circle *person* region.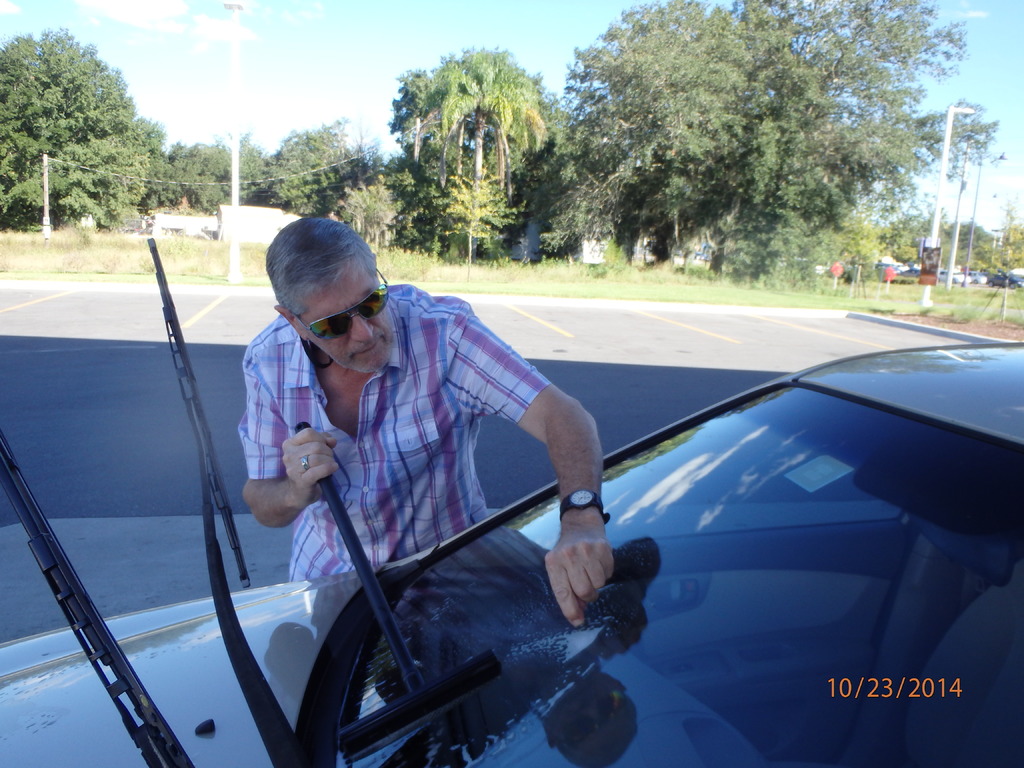
Region: (left=236, top=214, right=612, bottom=620).
